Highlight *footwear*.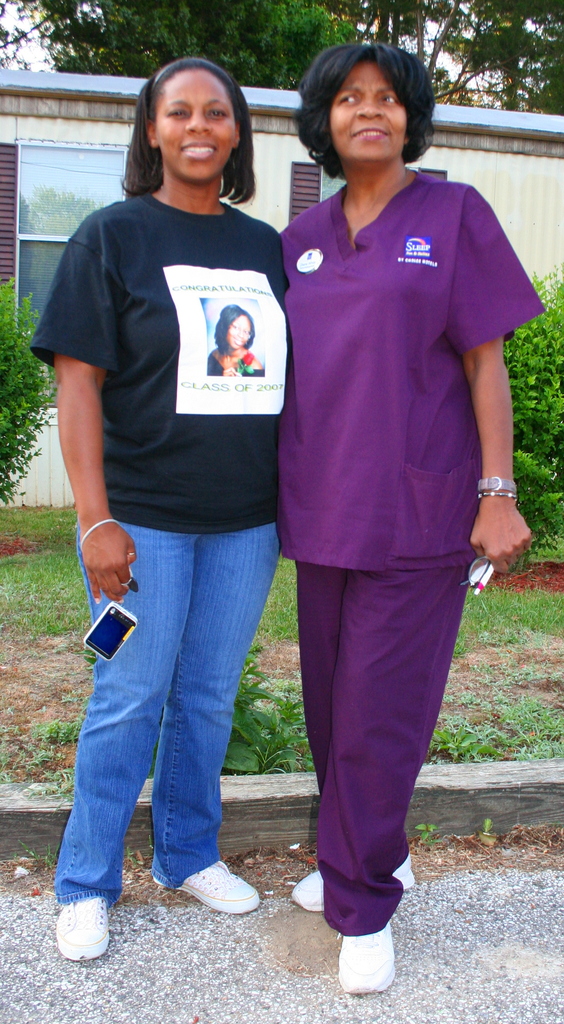
Highlighted region: (290, 854, 415, 911).
